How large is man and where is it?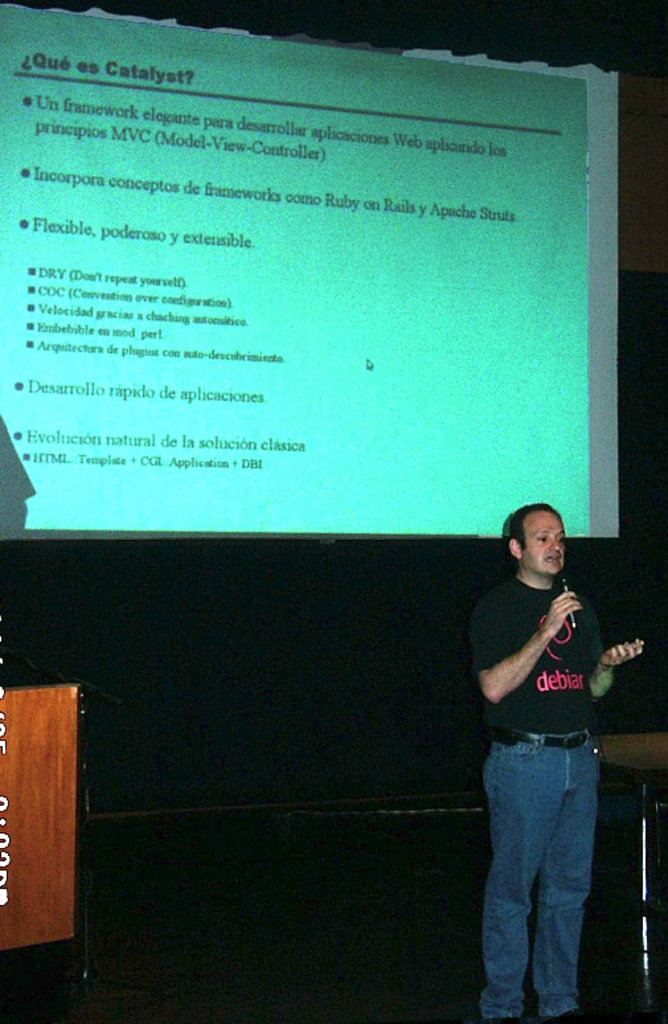
Bounding box: <box>458,508,635,1016</box>.
